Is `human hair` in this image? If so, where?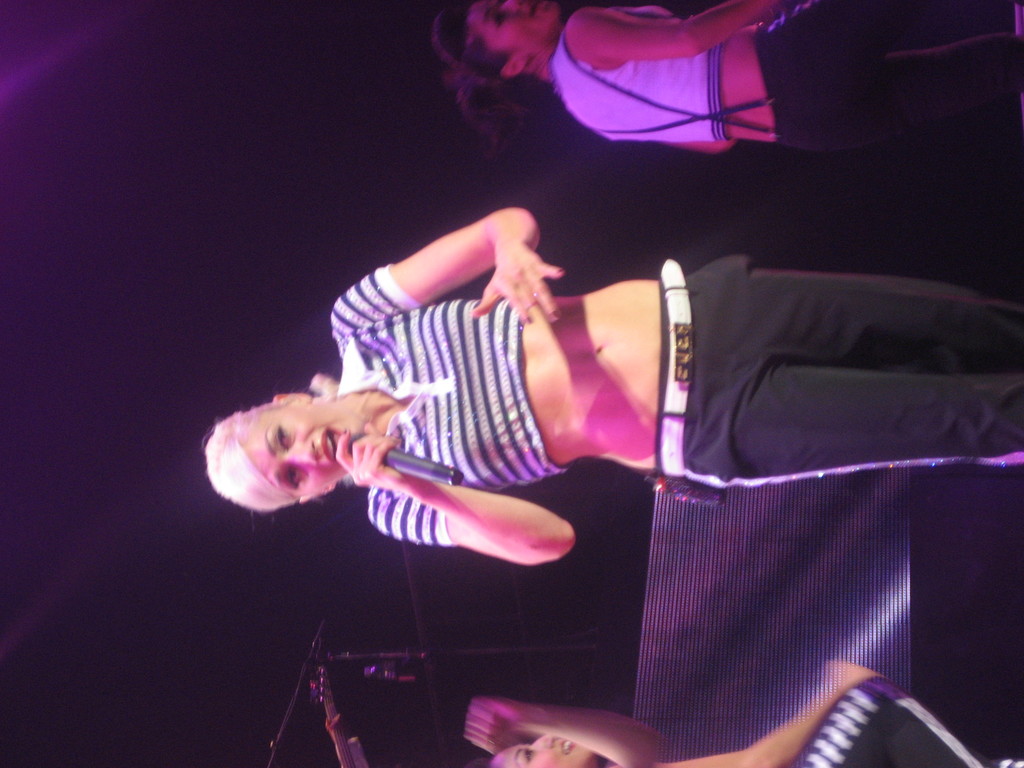
Yes, at bbox=[434, 3, 559, 152].
